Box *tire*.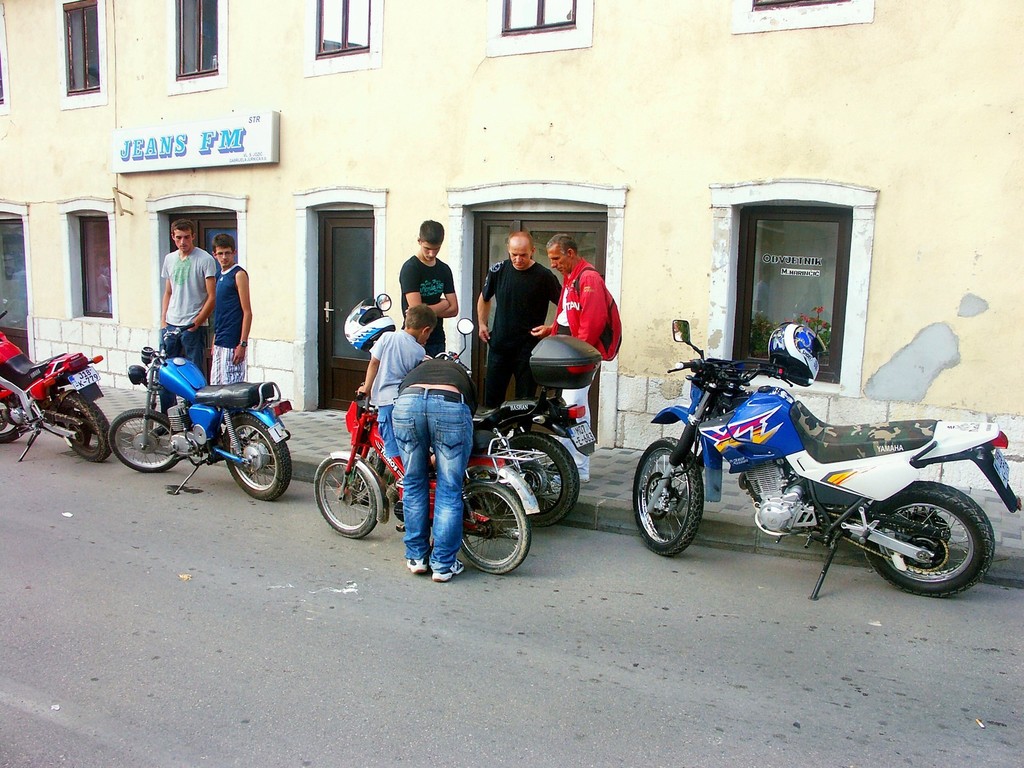
0 390 33 444.
